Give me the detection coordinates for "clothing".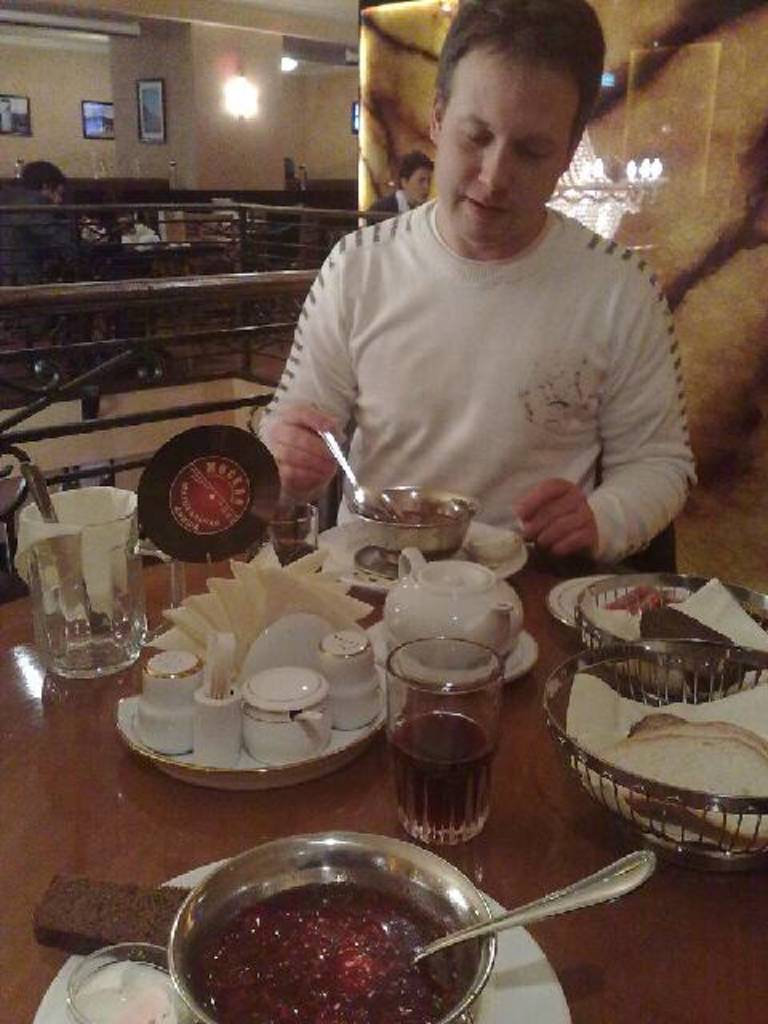
x1=0, y1=187, x2=88, y2=298.
